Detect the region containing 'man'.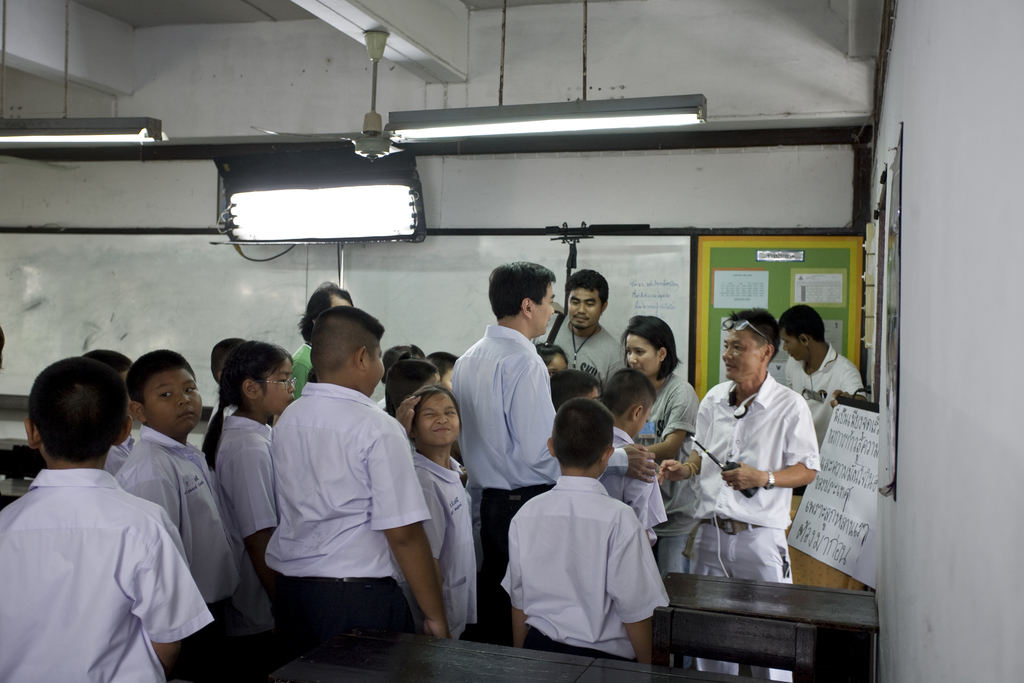
774:304:868:437.
